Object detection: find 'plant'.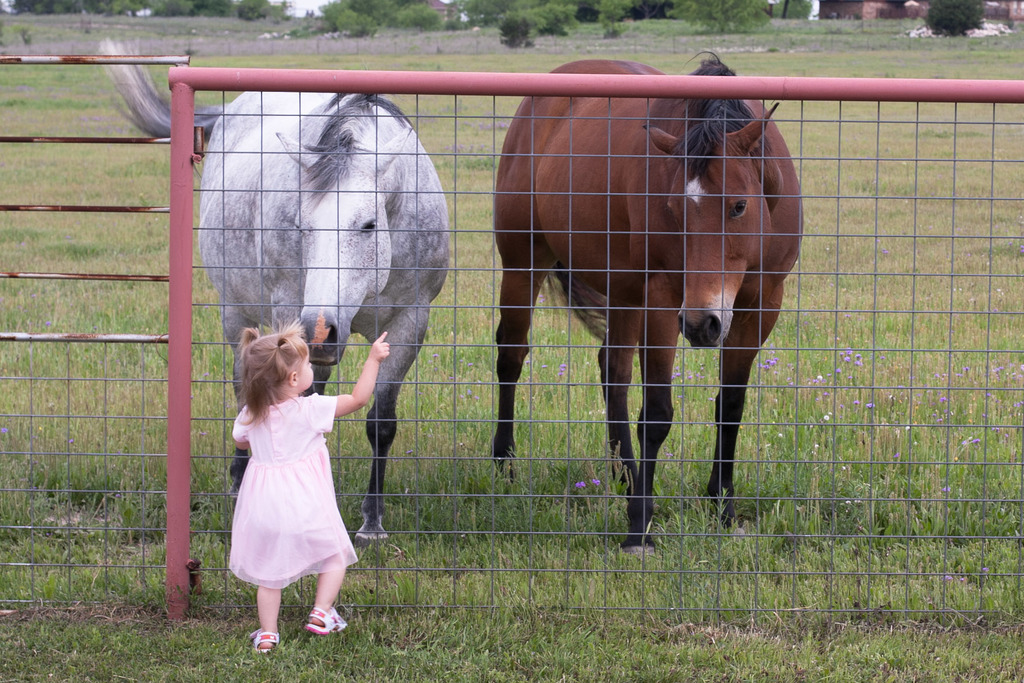
[left=927, top=0, right=986, bottom=37].
